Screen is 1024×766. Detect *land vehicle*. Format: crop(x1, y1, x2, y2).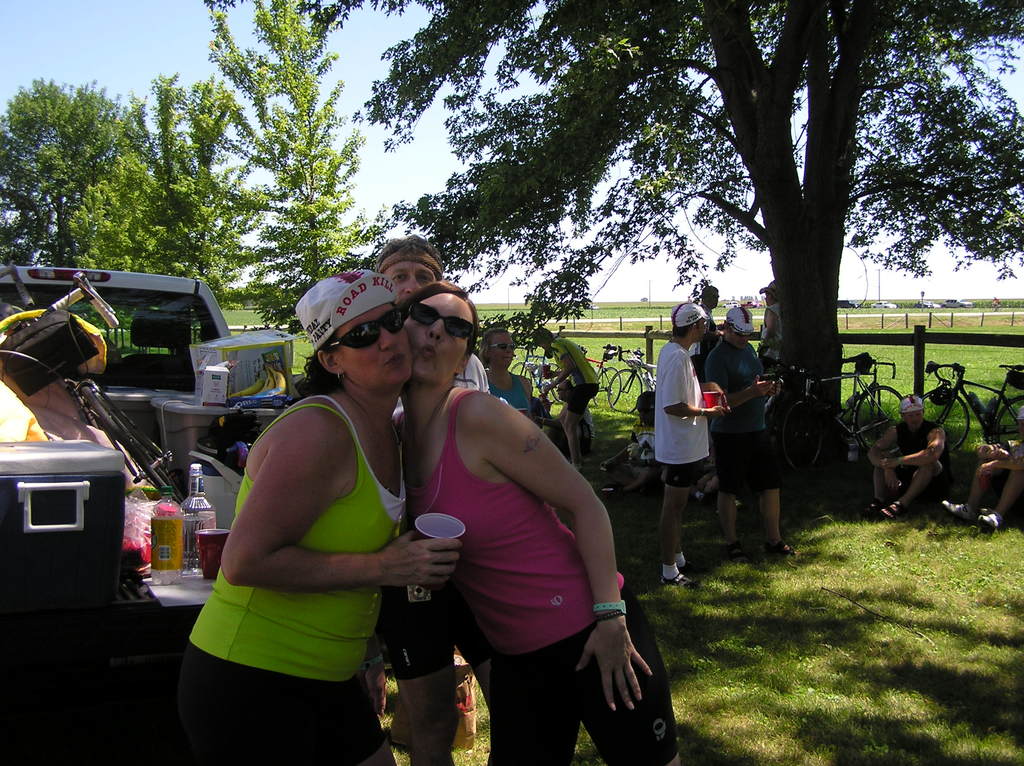
crop(0, 270, 184, 499).
